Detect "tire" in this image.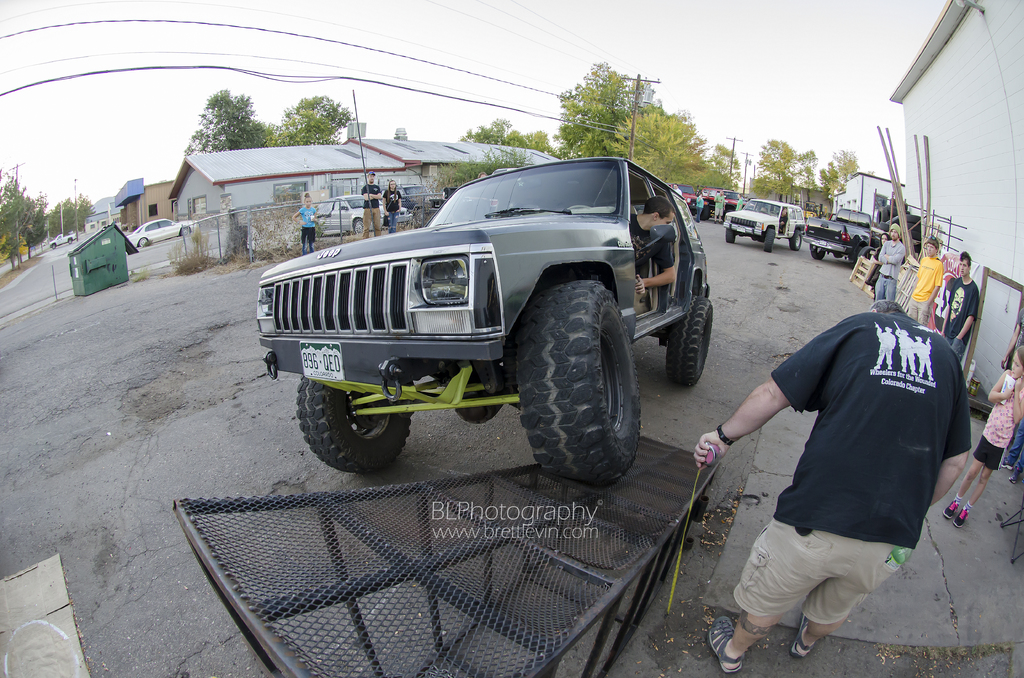
Detection: box=[67, 238, 72, 243].
